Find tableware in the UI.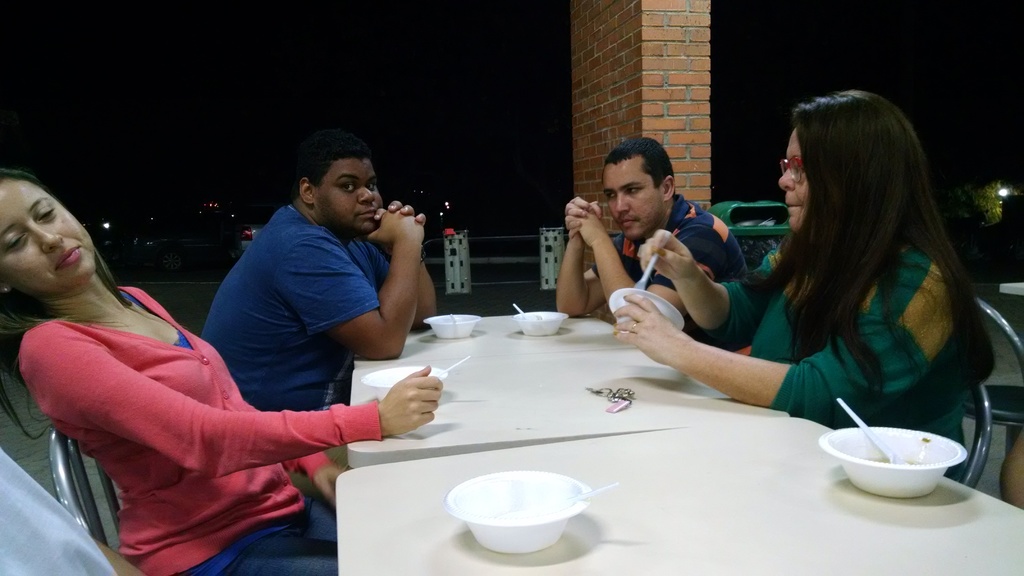
UI element at crop(362, 362, 446, 399).
